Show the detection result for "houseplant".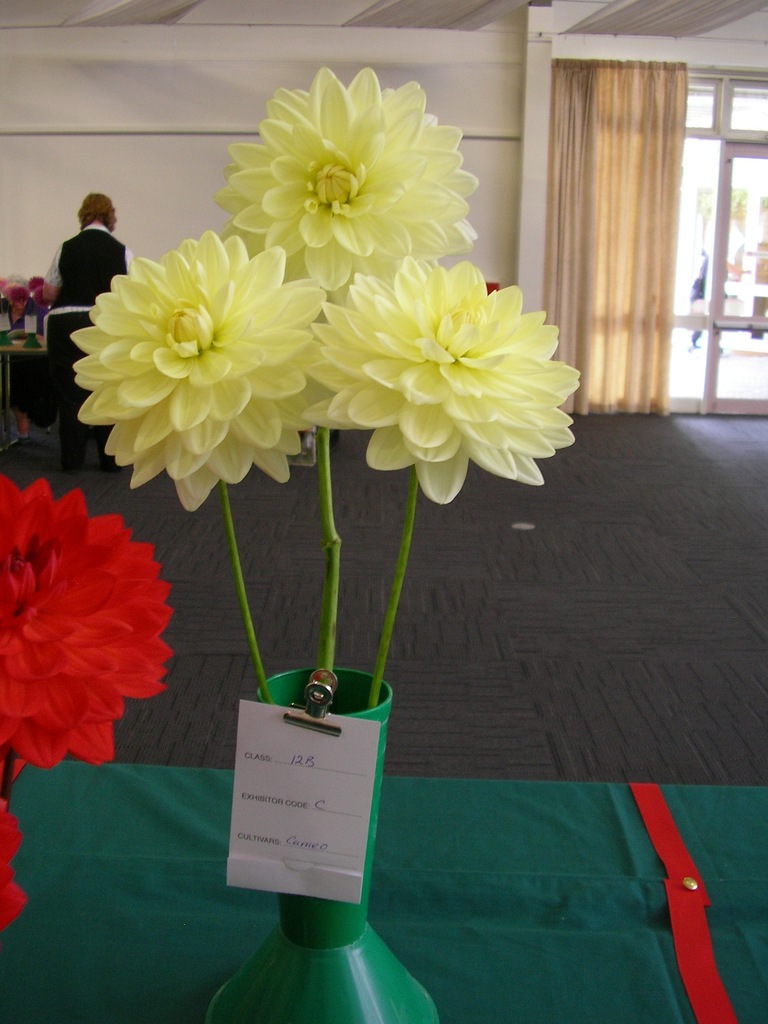
left=2, top=263, right=26, bottom=331.
